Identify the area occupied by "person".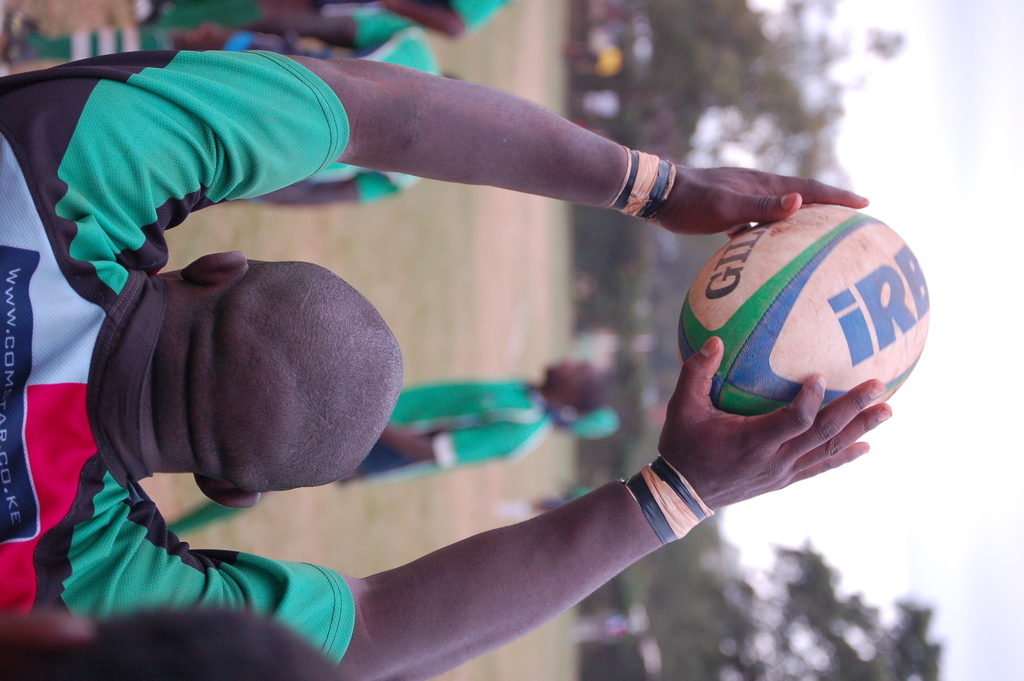
Area: left=17, top=81, right=915, bottom=680.
